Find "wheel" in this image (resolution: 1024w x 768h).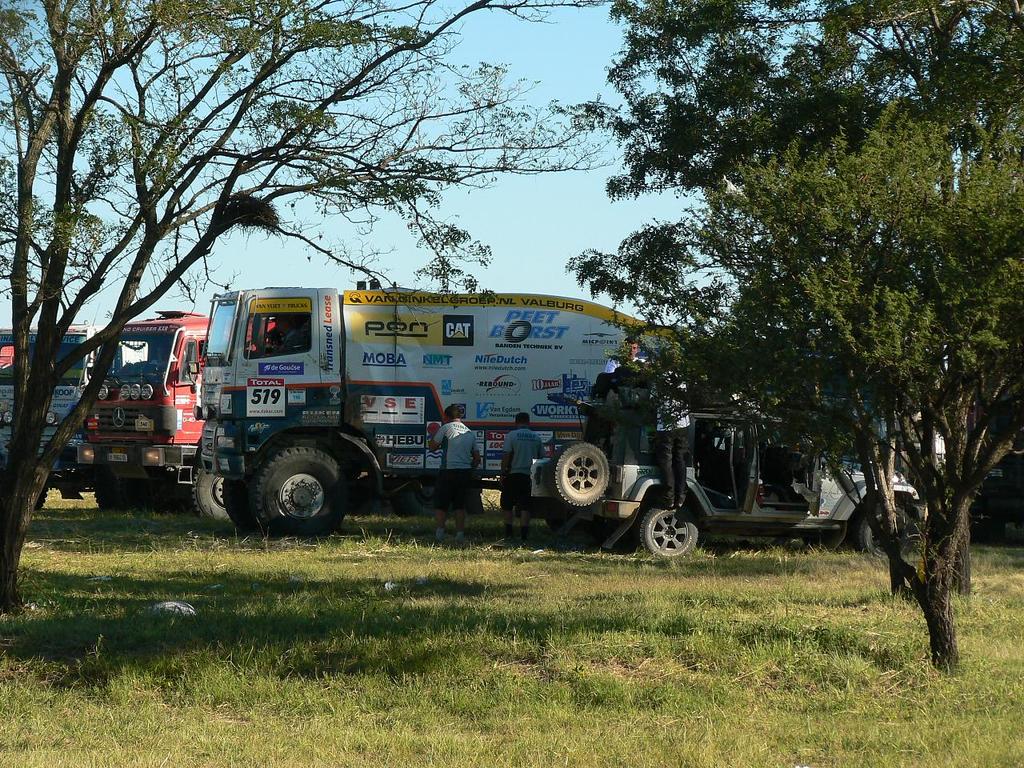
region(854, 502, 925, 565).
